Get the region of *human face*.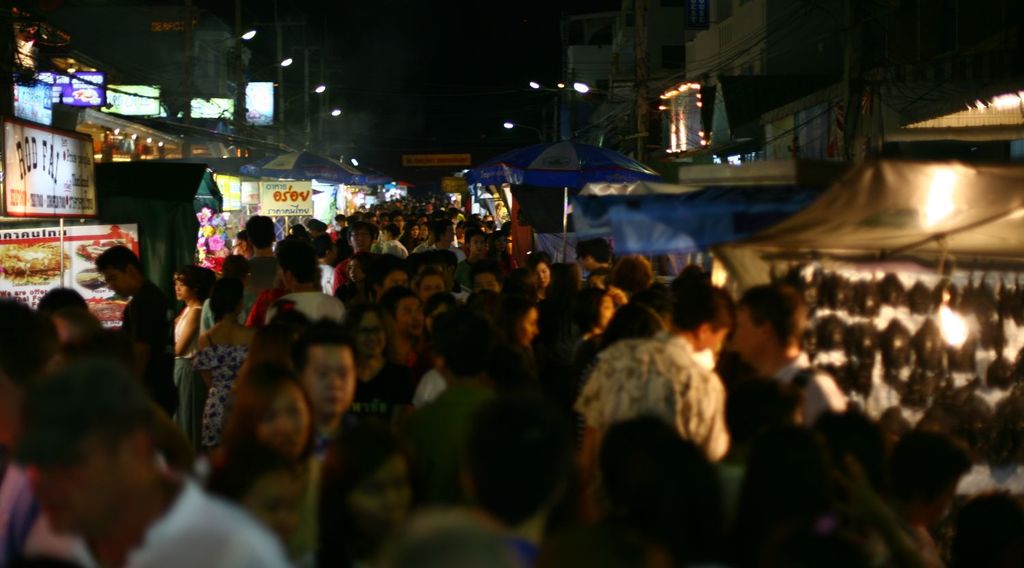
Rect(380, 272, 410, 293).
